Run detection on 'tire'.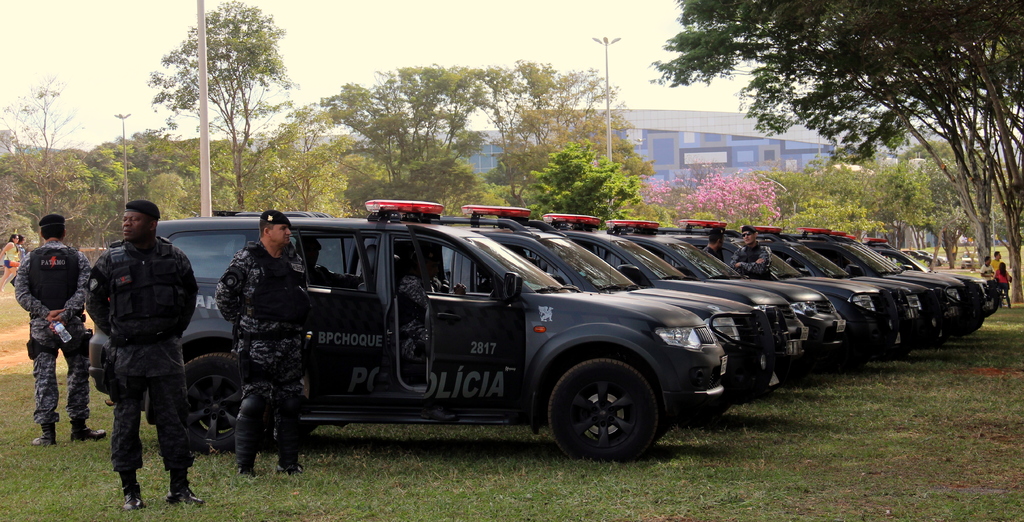
Result: 544 361 671 465.
